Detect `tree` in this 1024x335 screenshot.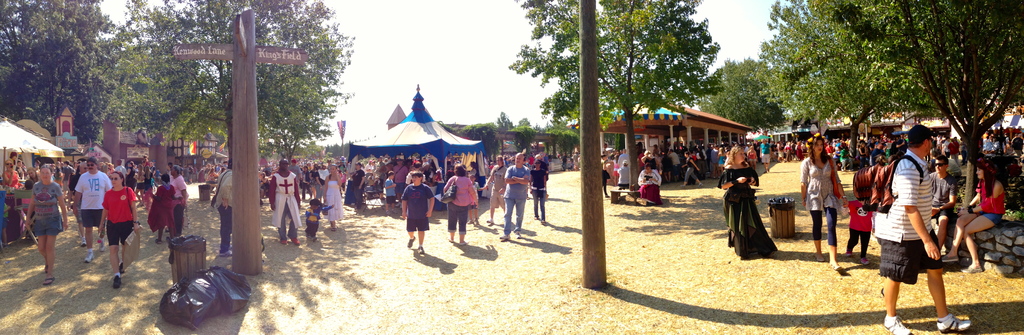
Detection: left=513, top=0, right=716, bottom=193.
